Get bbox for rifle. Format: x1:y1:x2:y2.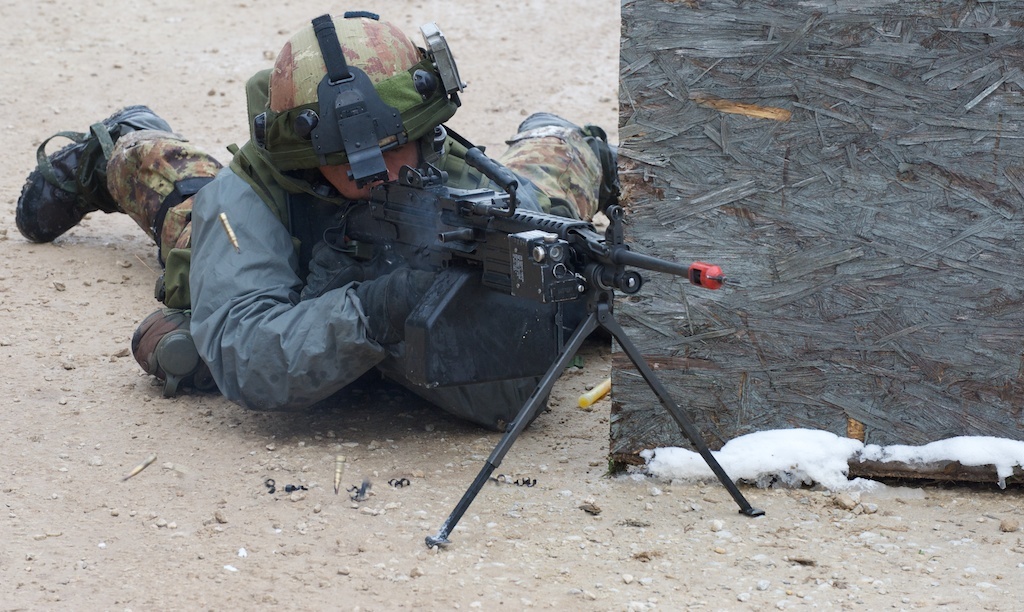
320:146:764:549.
